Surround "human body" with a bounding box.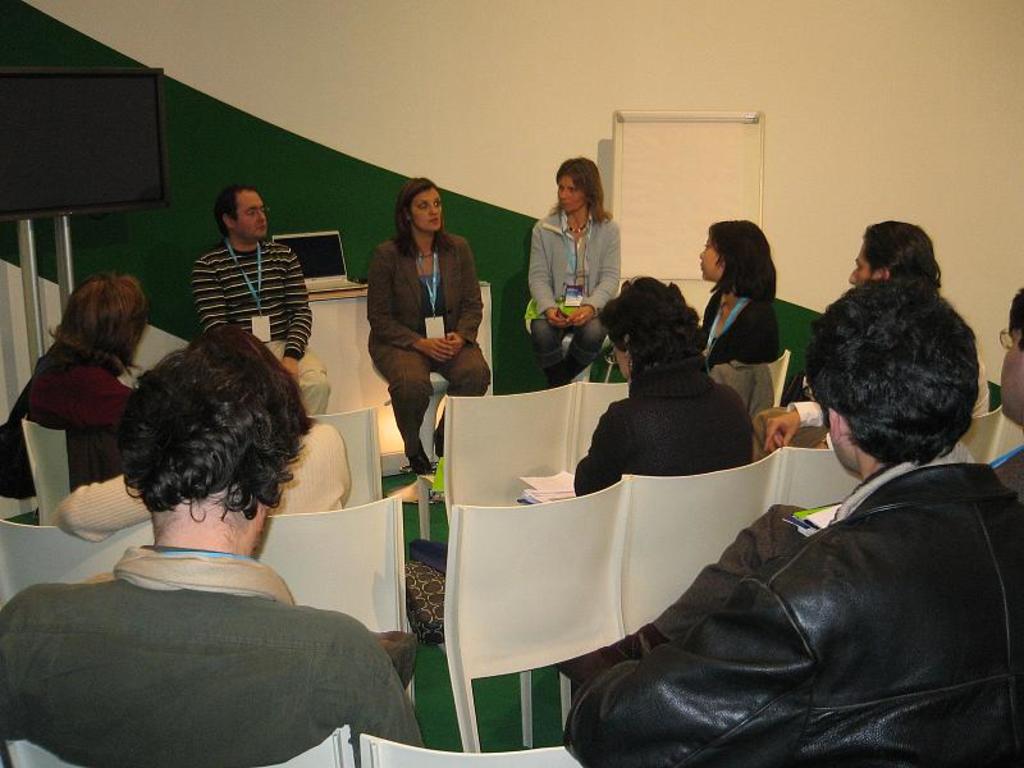
(x1=558, y1=285, x2=1023, y2=767).
